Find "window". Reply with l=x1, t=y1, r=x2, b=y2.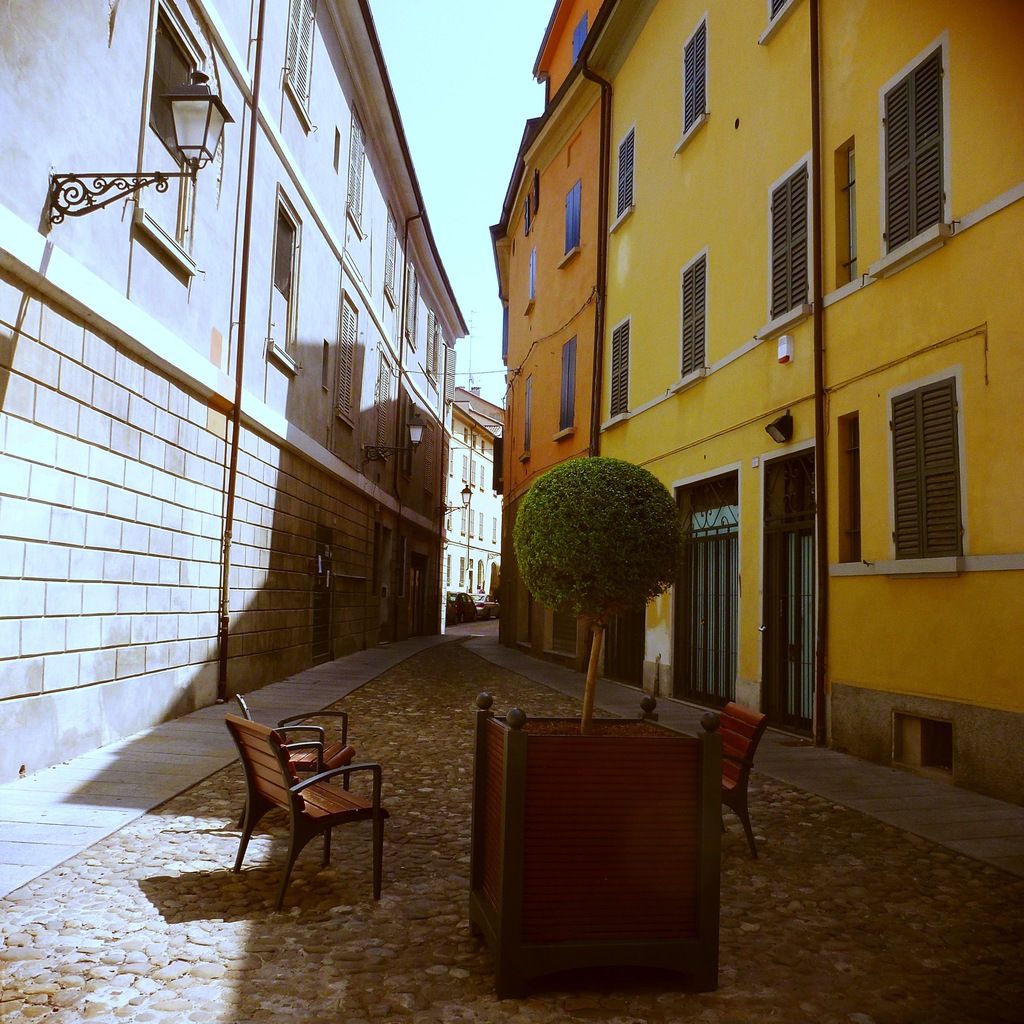
l=877, t=36, r=947, b=256.
